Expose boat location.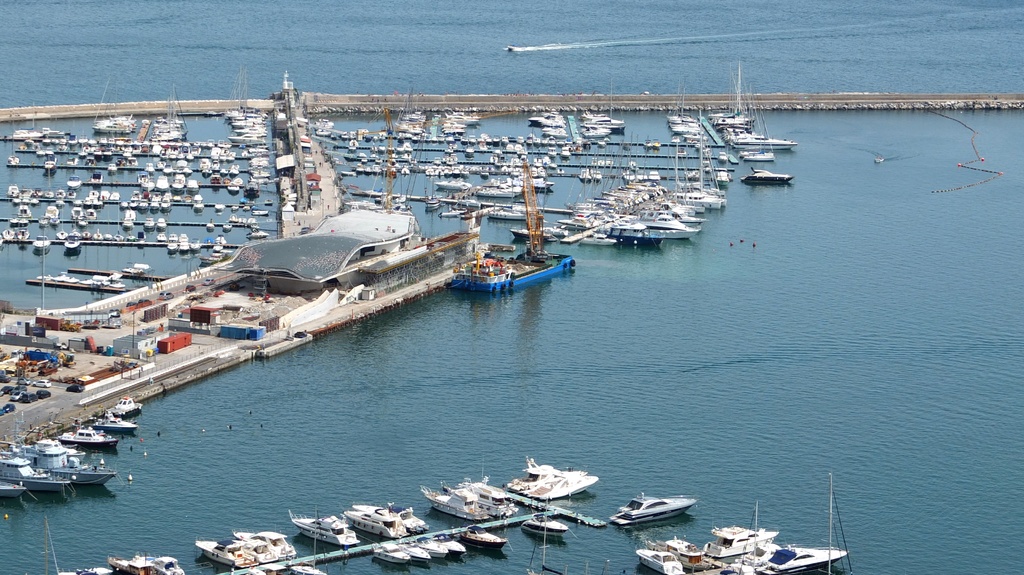
Exposed at x1=185 y1=196 x2=190 y2=200.
